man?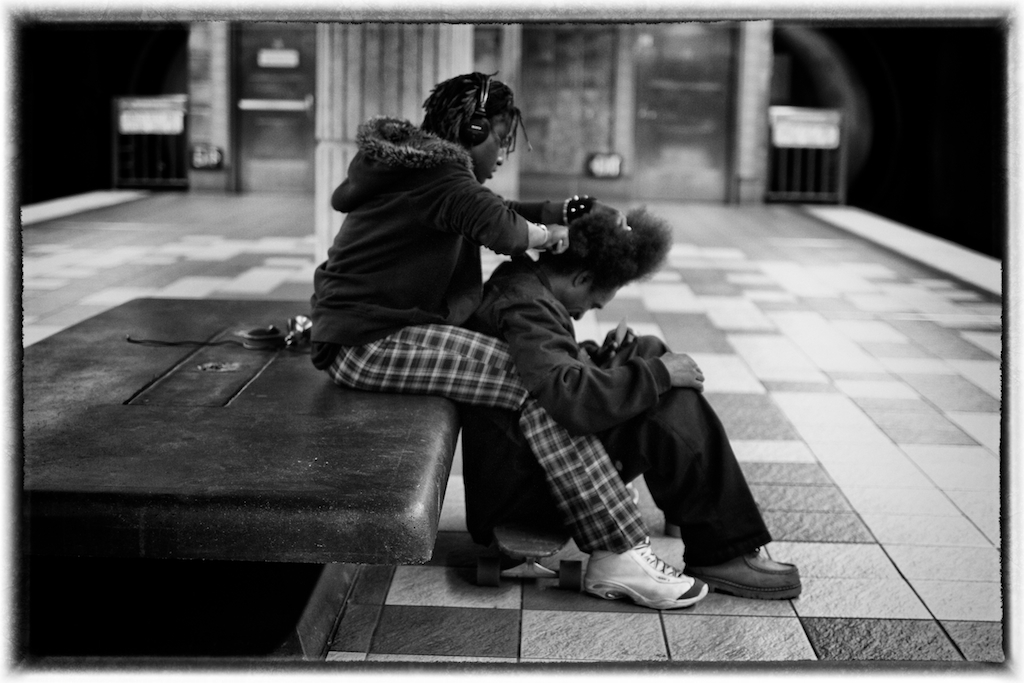
(left=306, top=69, right=710, bottom=613)
